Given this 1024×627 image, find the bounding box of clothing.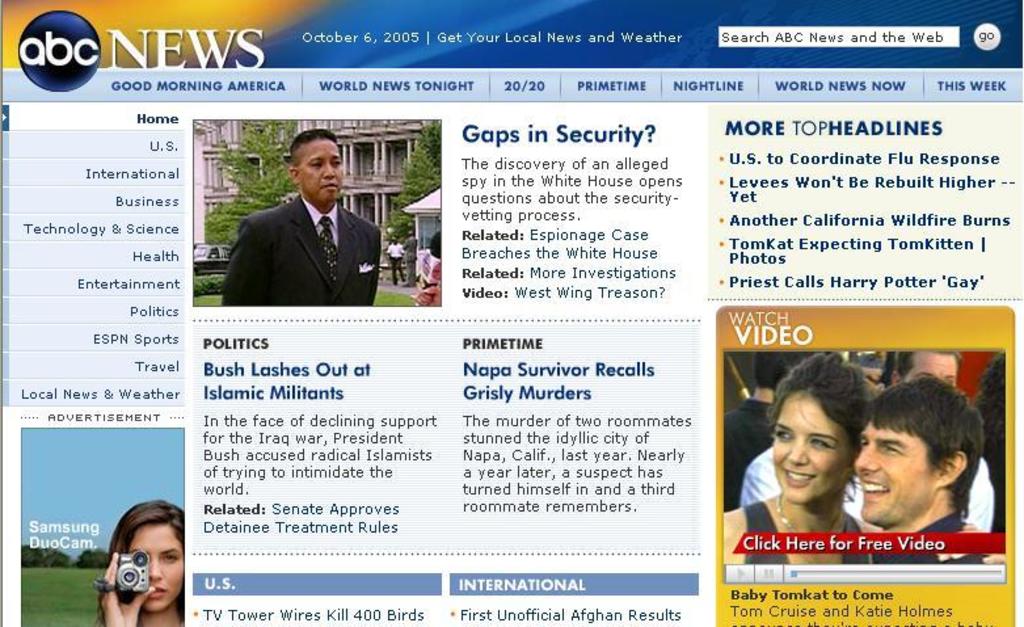
crop(867, 508, 989, 564).
